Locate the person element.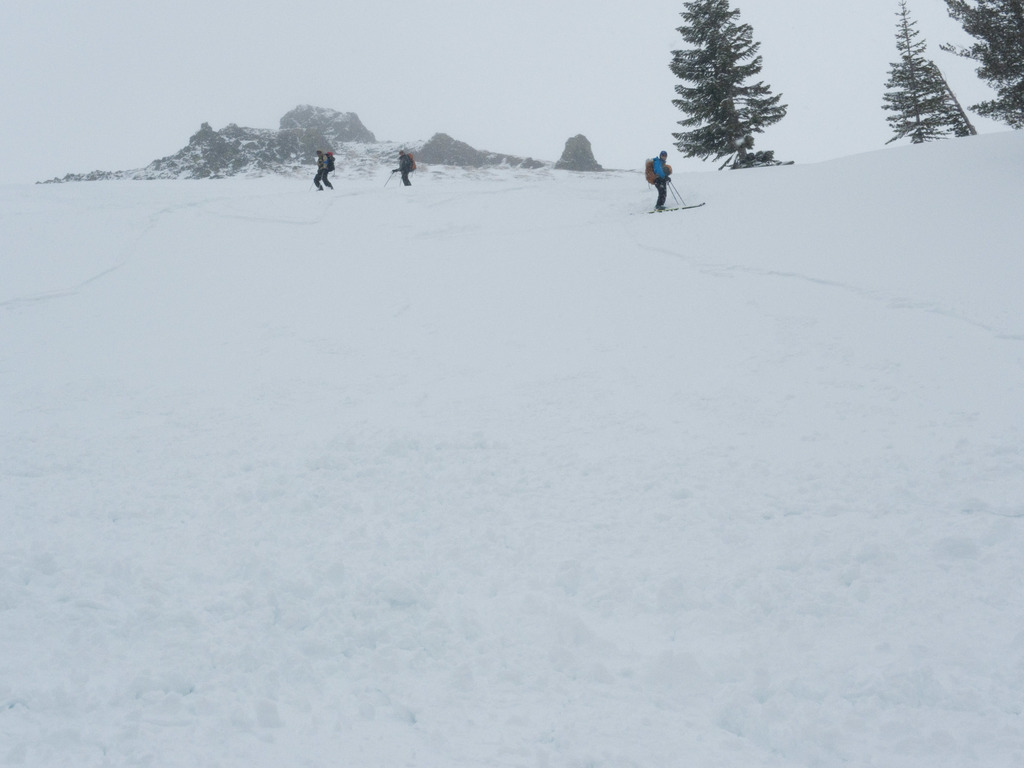
Element bbox: Rect(390, 150, 410, 186).
